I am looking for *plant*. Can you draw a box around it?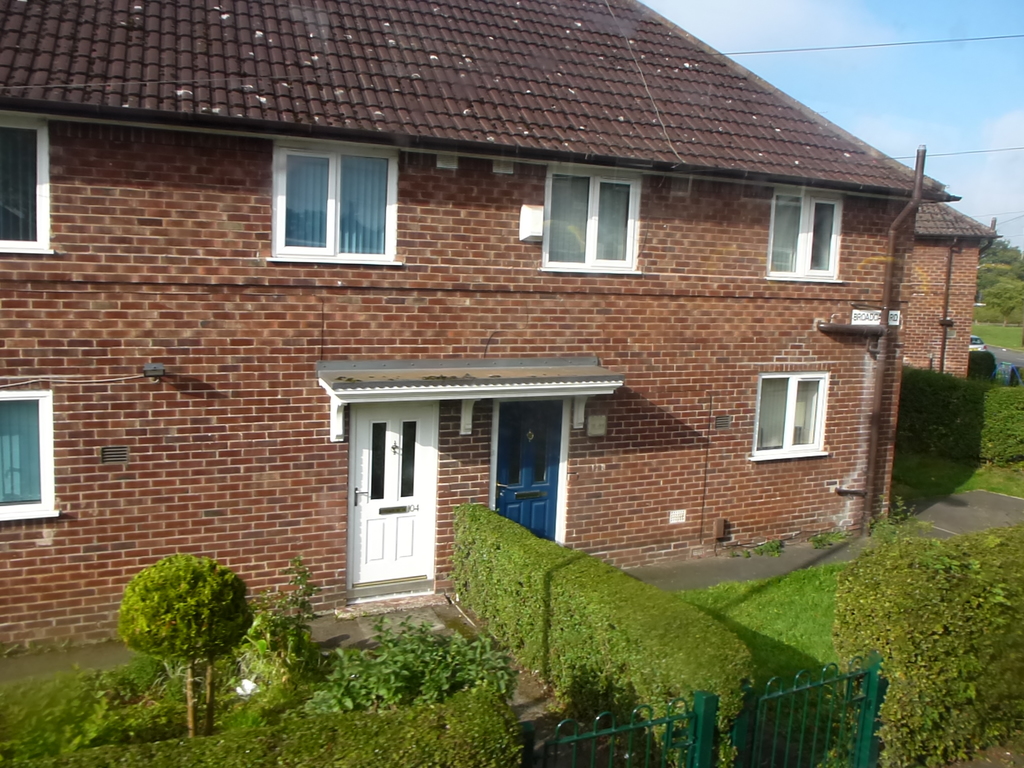
Sure, the bounding box is rect(113, 545, 253, 734).
